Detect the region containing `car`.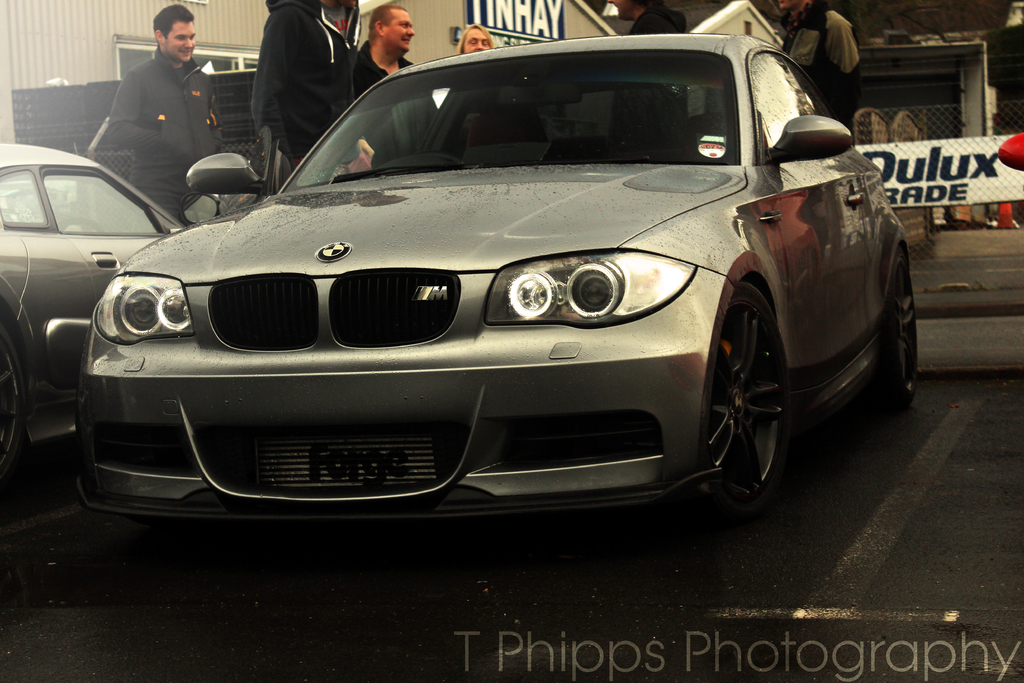
pyautogui.locateOnScreen(0, 135, 186, 488).
